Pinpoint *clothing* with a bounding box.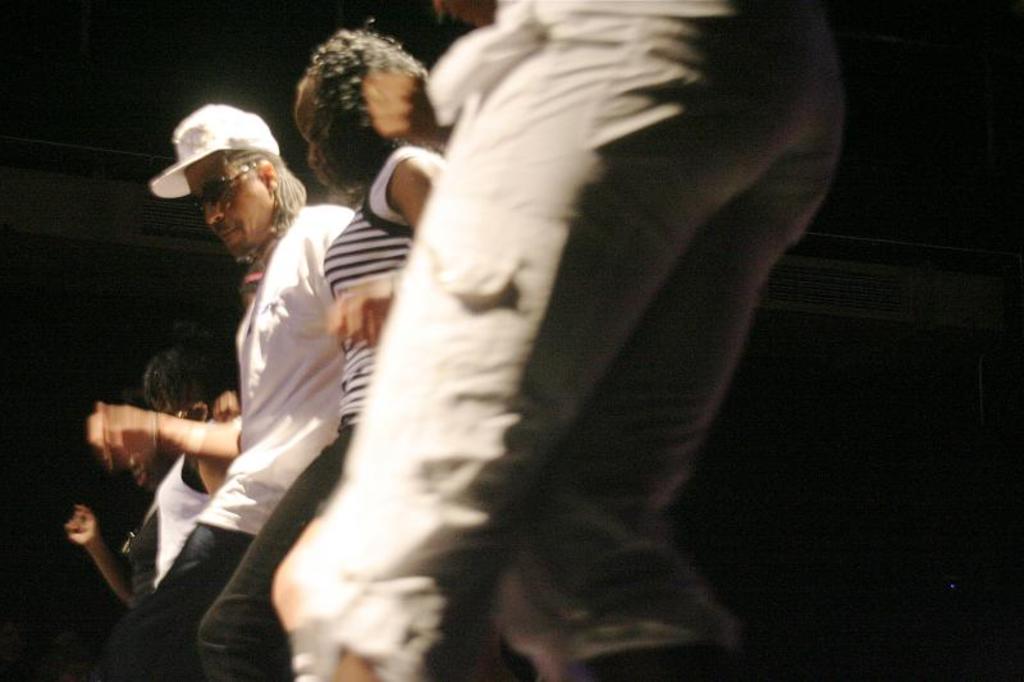
select_region(124, 415, 216, 604).
